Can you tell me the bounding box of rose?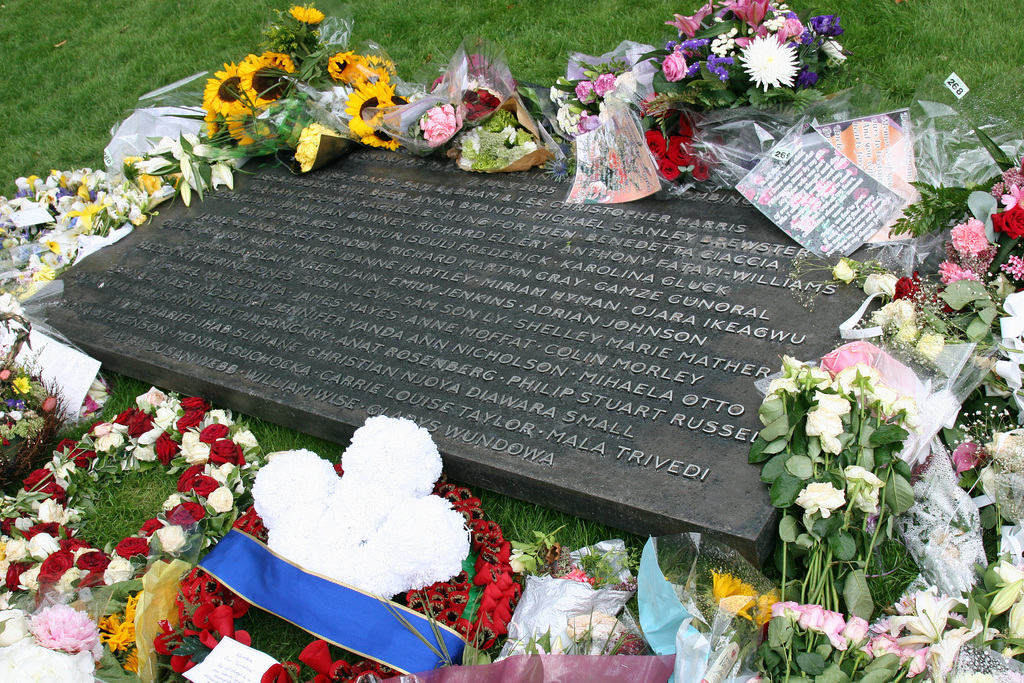
891/275/924/301.
